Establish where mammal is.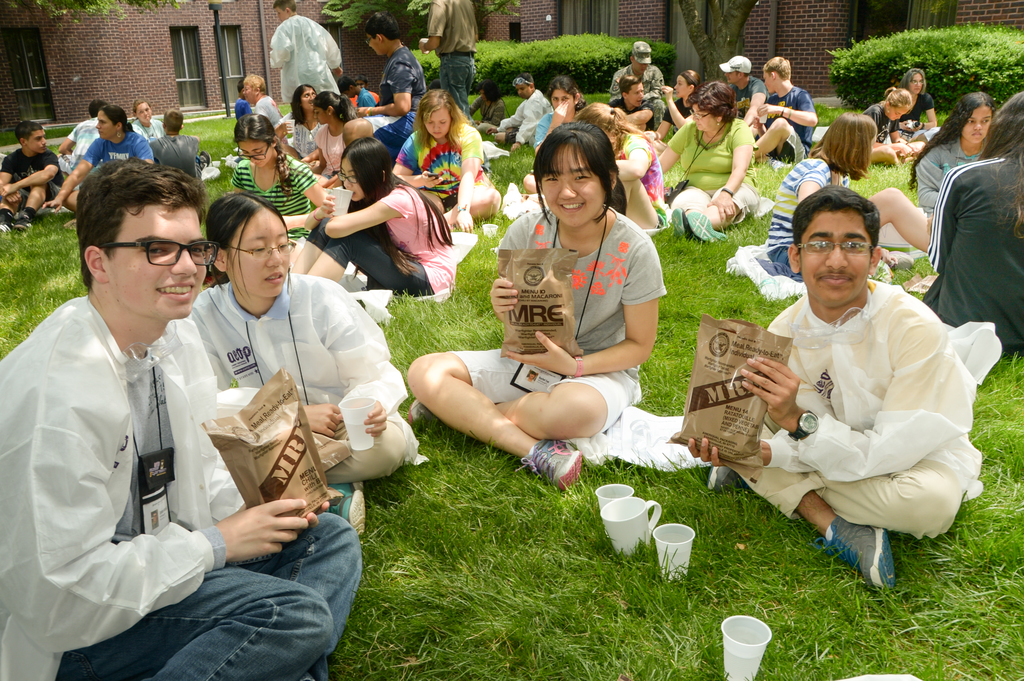
Established at [left=0, top=159, right=360, bottom=680].
